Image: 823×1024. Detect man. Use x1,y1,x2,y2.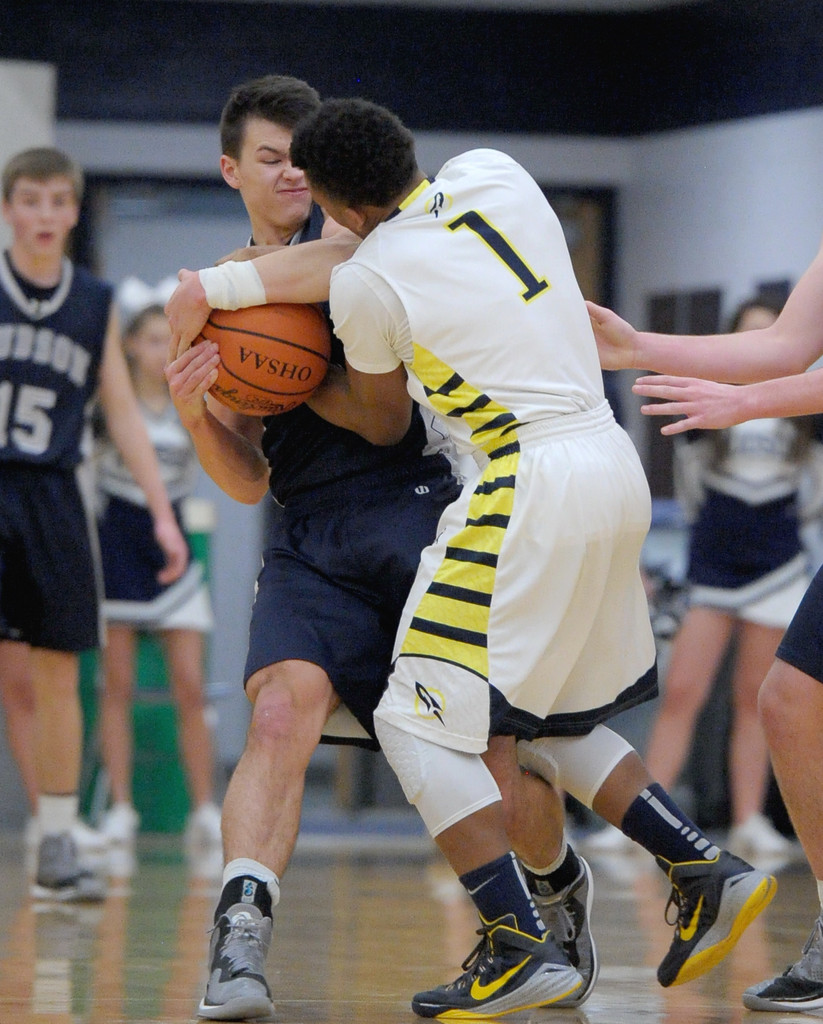
298,99,779,1021.
